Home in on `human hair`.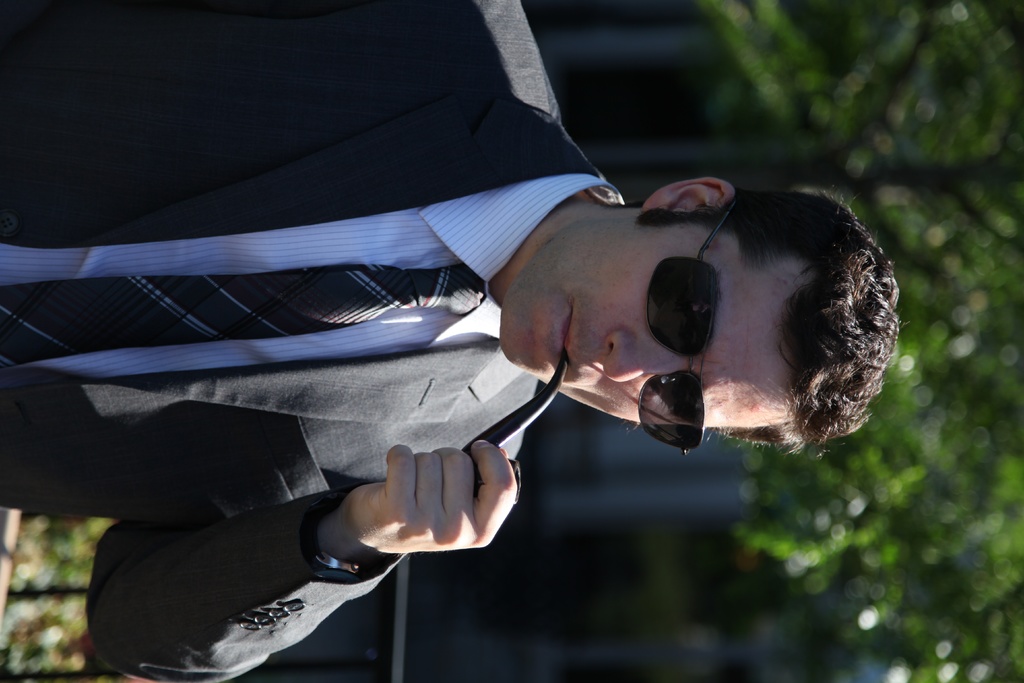
Homed in at Rect(696, 181, 897, 456).
